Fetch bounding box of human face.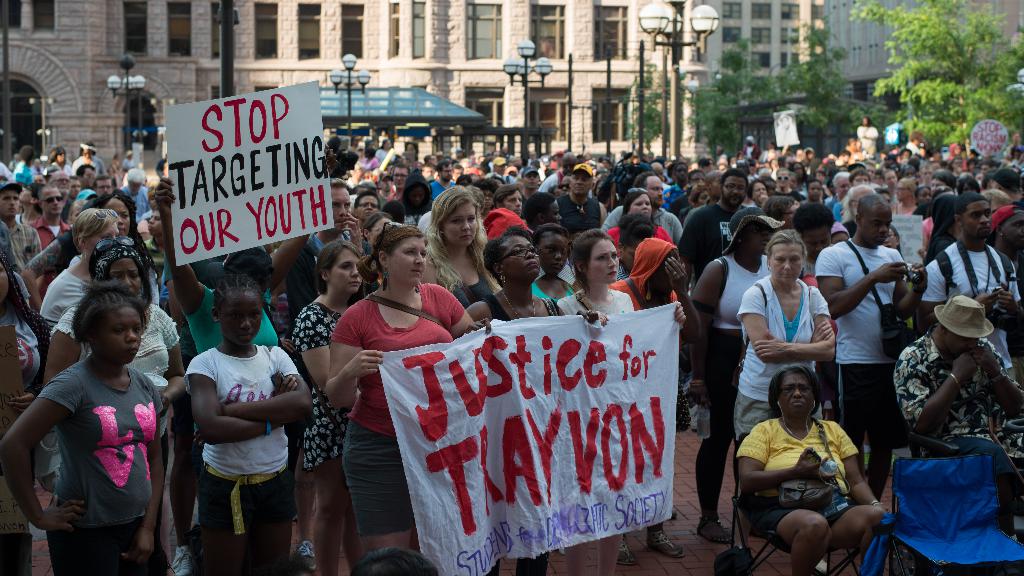
Bbox: Rect(744, 219, 774, 254).
